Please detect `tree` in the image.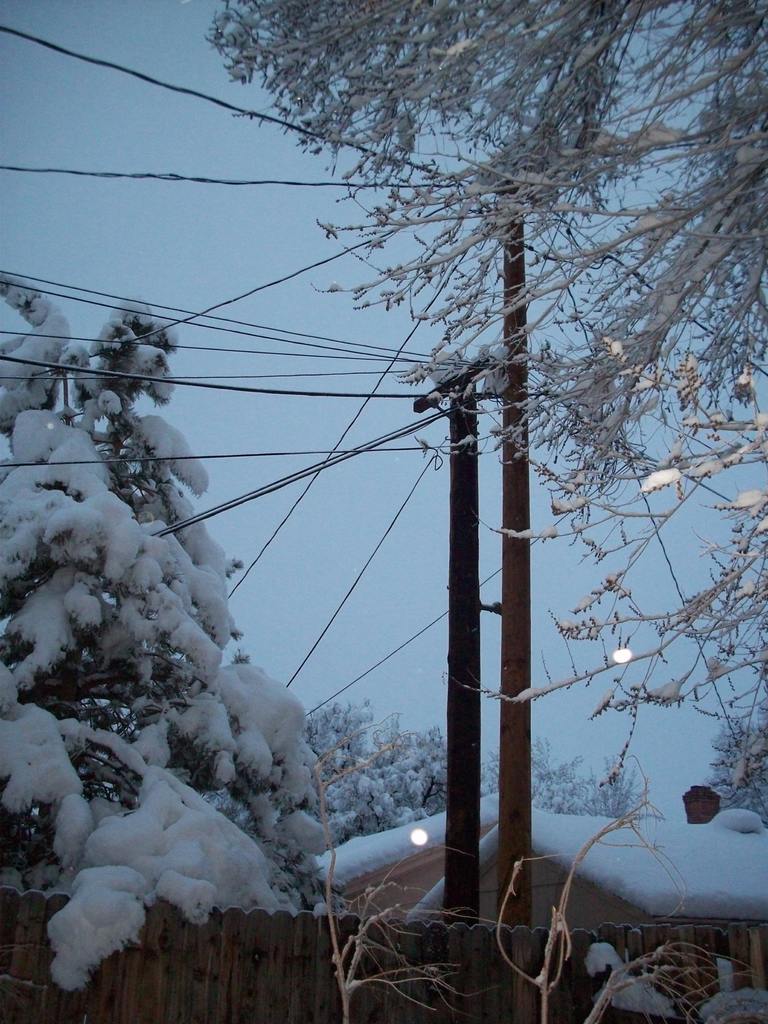
rect(45, 10, 767, 1000).
